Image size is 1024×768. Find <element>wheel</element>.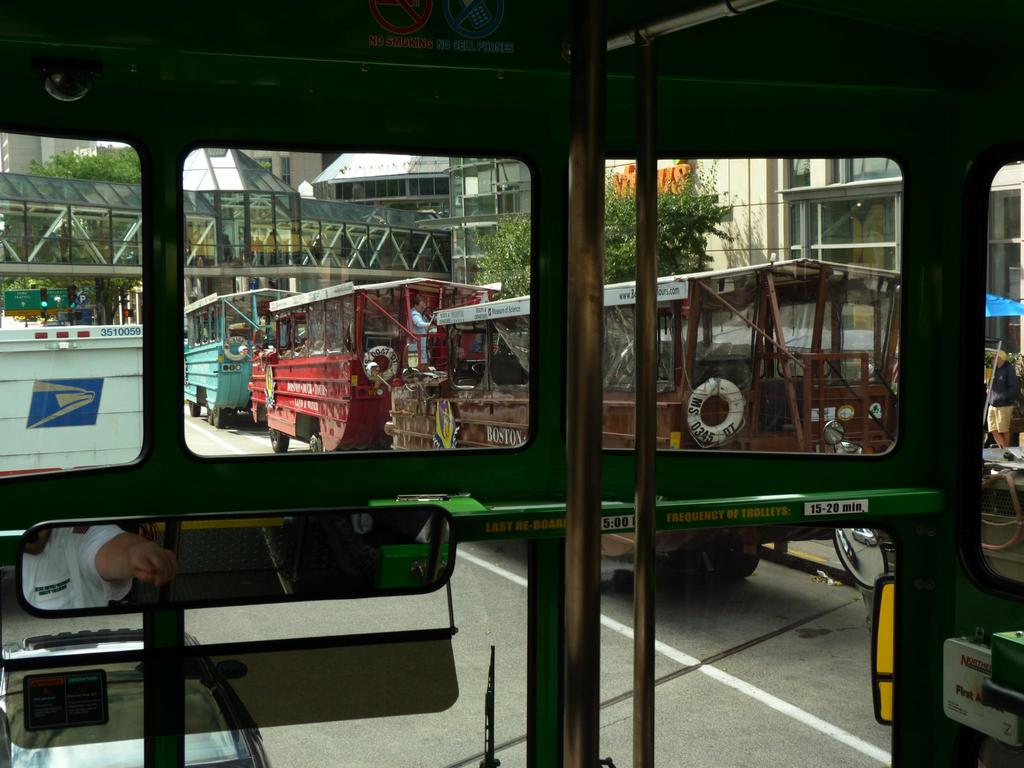
rect(470, 359, 488, 379).
